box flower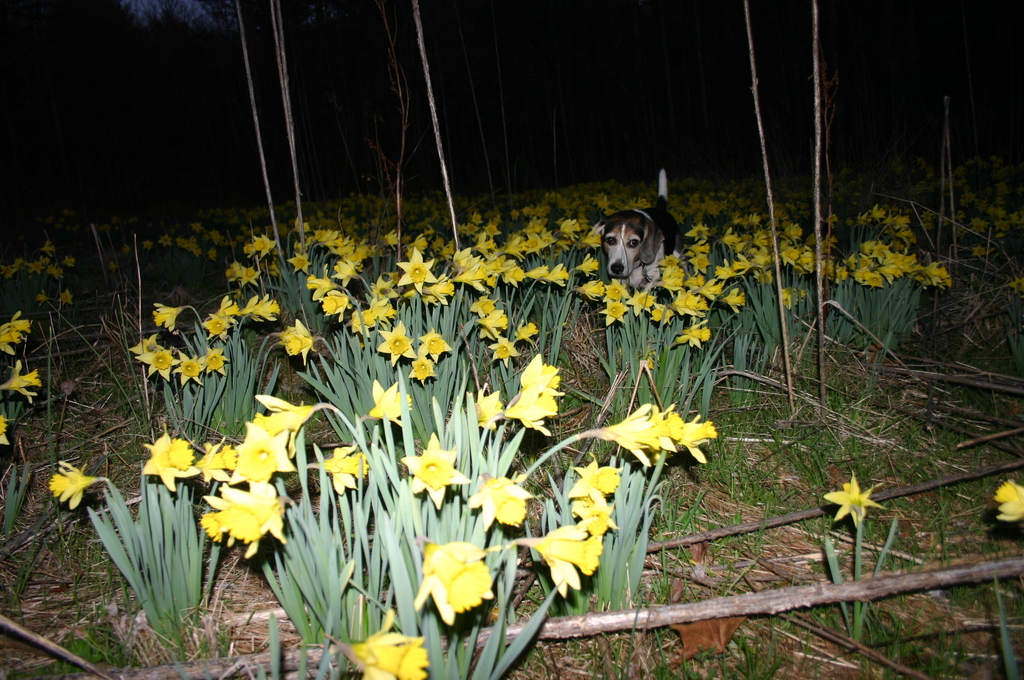
<bbox>0, 323, 23, 357</bbox>
